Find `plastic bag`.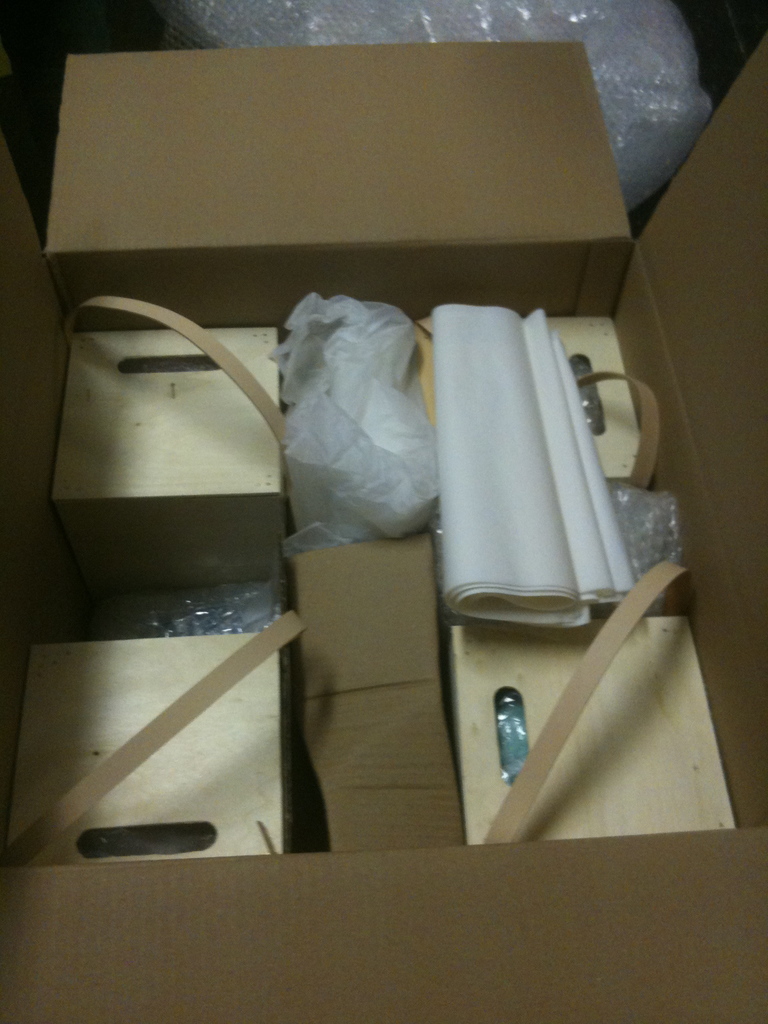
[left=268, top=294, right=448, bottom=540].
